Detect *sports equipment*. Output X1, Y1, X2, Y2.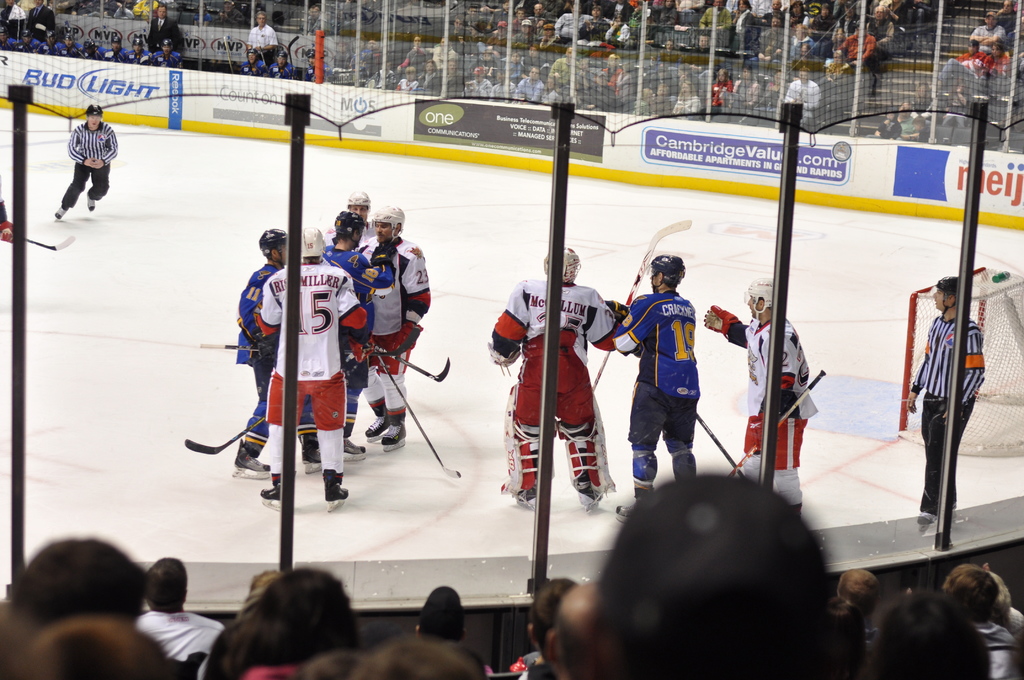
895, 265, 1023, 453.
